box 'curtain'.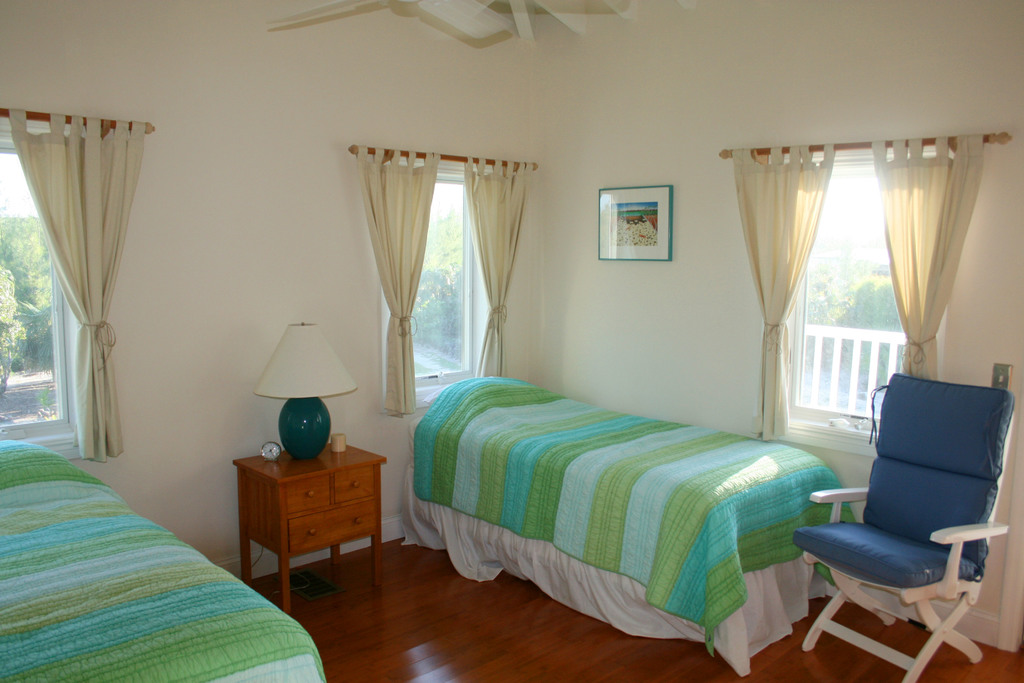
{"x1": 461, "y1": 160, "x2": 532, "y2": 378}.
